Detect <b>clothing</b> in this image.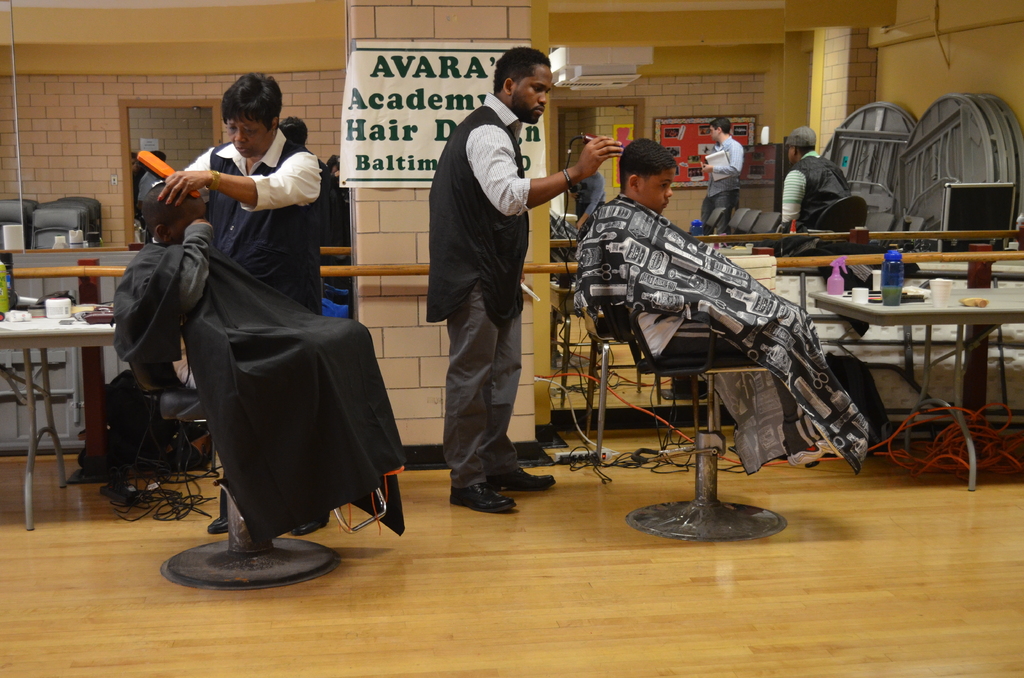
Detection: 778,150,867,238.
